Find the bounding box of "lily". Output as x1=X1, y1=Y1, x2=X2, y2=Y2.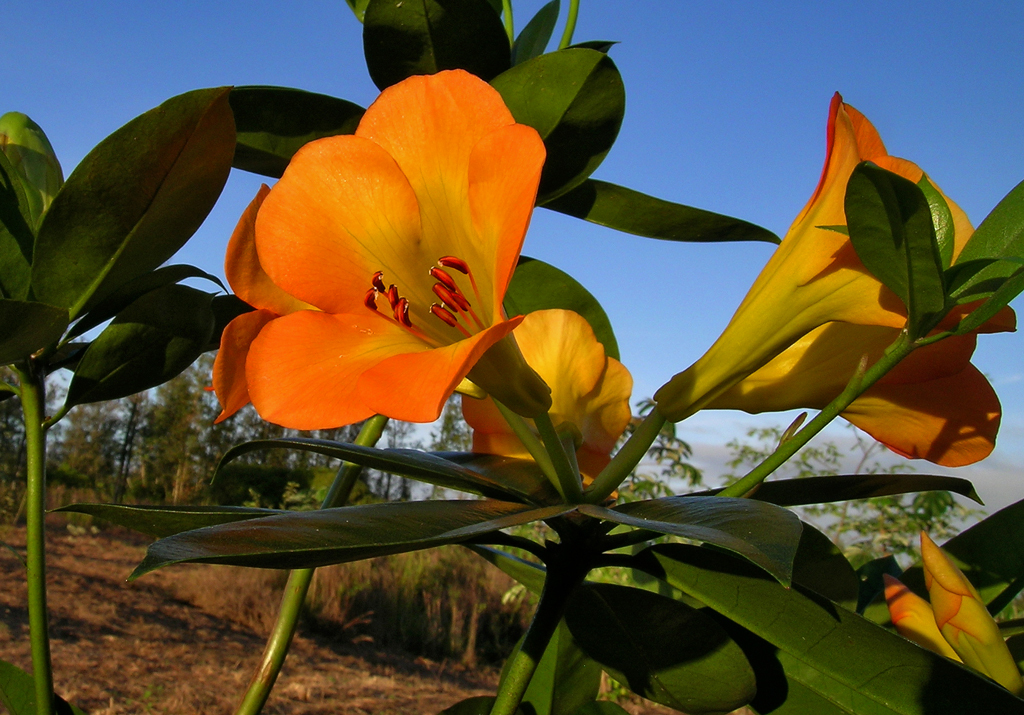
x1=212, y1=69, x2=546, y2=428.
